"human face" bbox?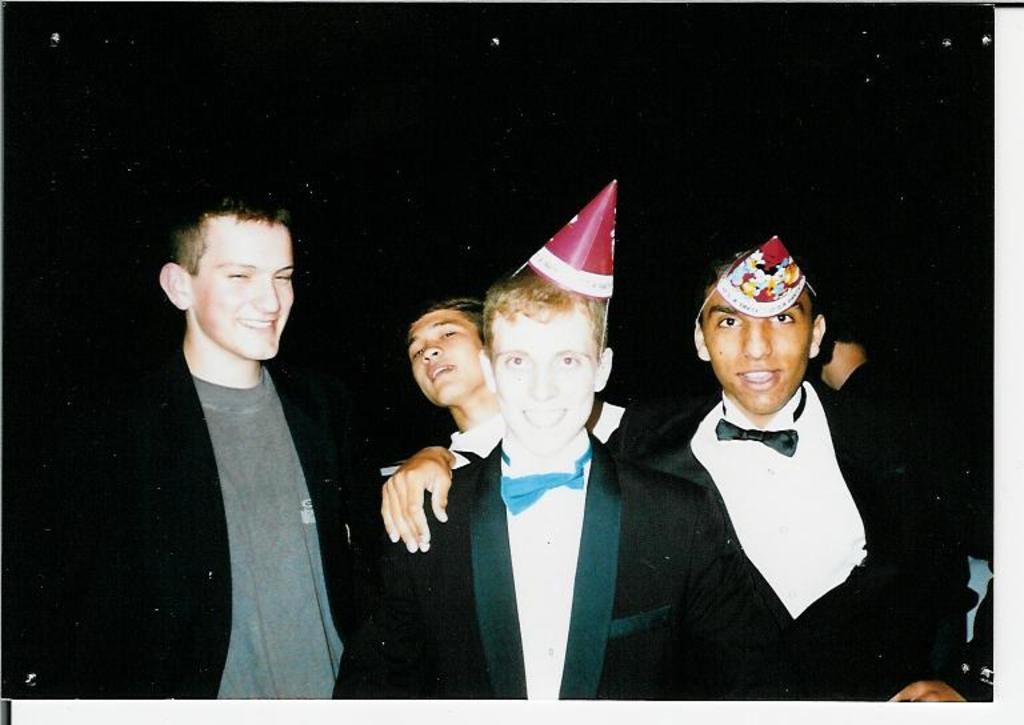
{"x1": 700, "y1": 289, "x2": 807, "y2": 416}
